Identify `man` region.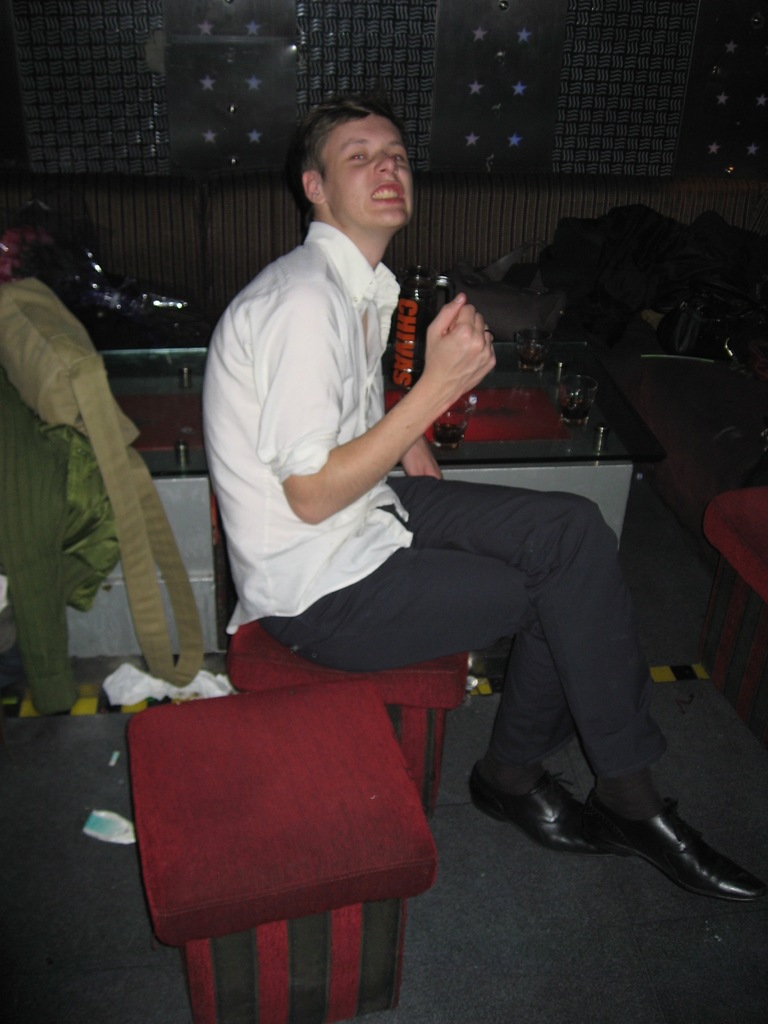
Region: l=266, t=221, r=676, b=847.
